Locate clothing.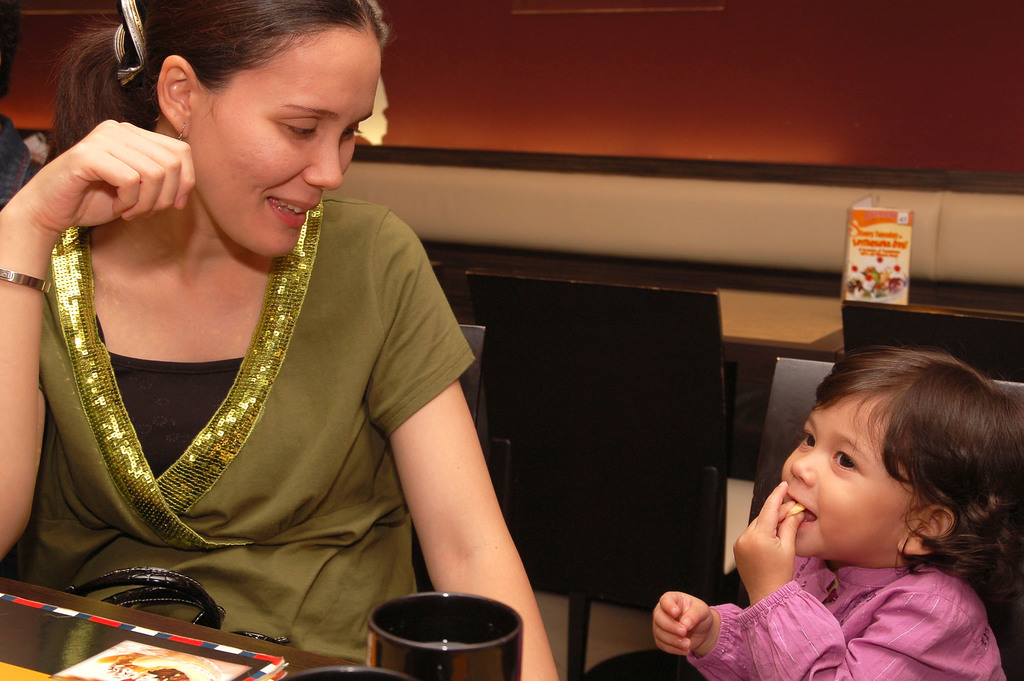
Bounding box: bbox(682, 562, 1015, 680).
